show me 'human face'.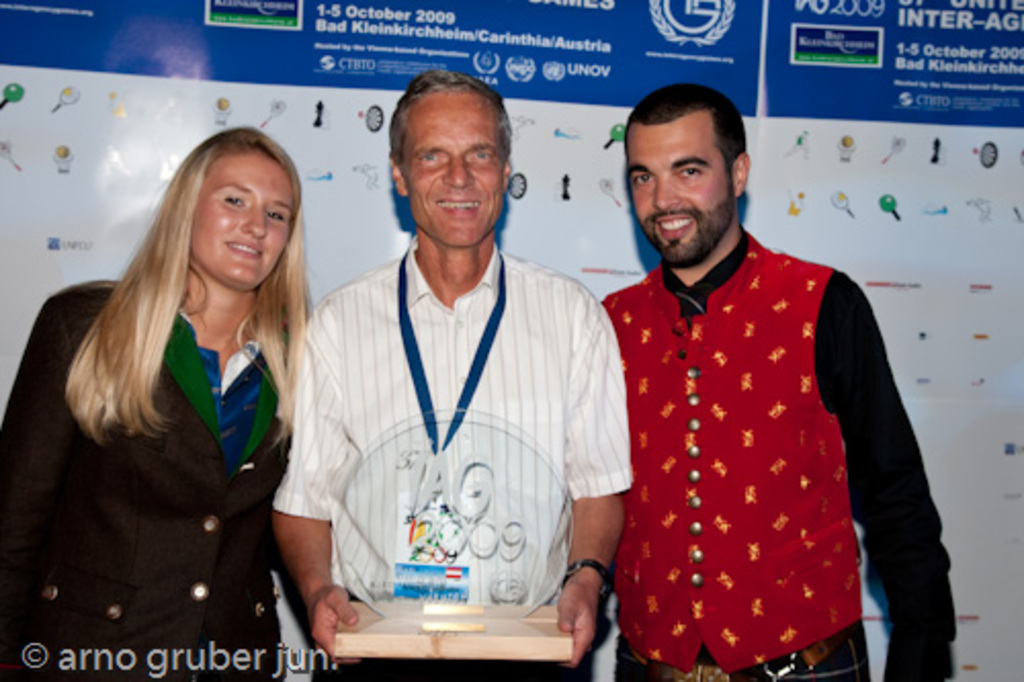
'human face' is here: {"x1": 627, "y1": 115, "x2": 731, "y2": 262}.
